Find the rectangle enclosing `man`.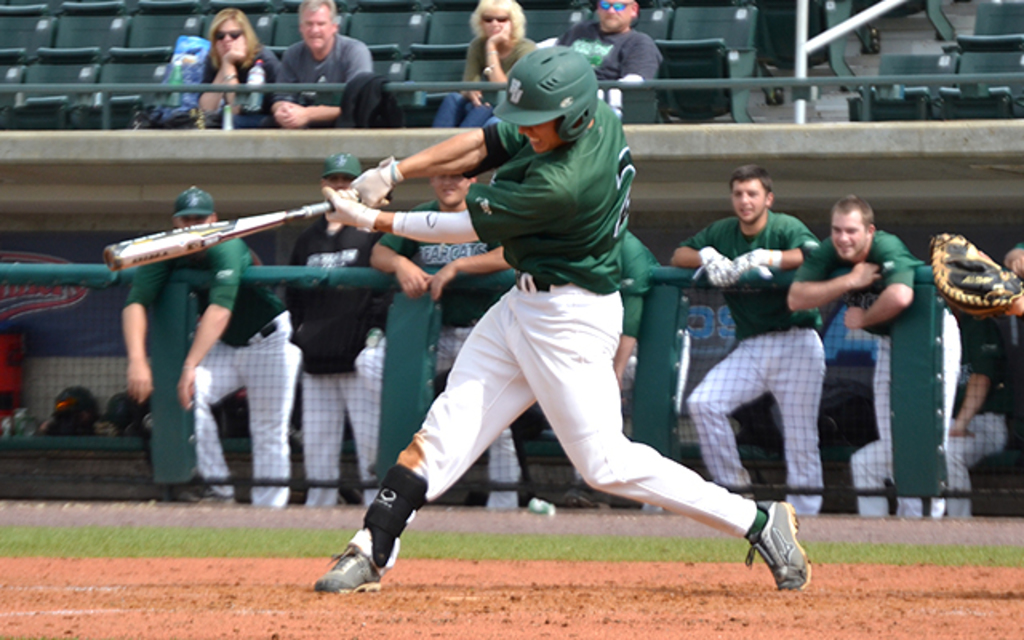
box(606, 219, 688, 419).
